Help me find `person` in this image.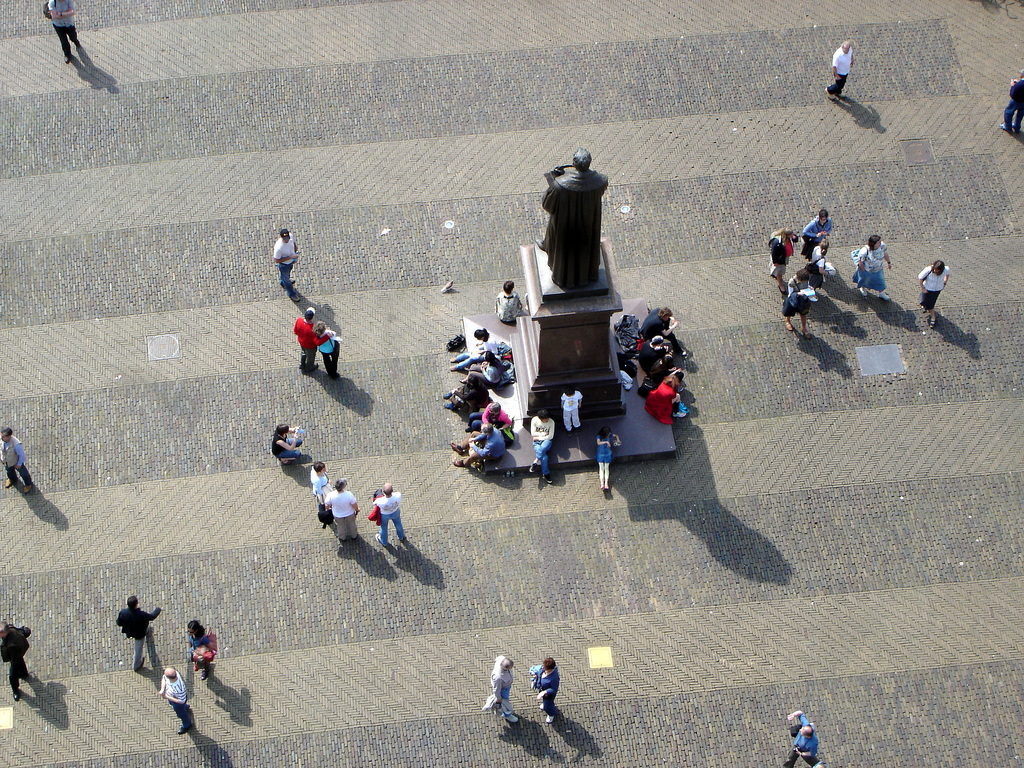
Found it: locate(785, 713, 830, 767).
